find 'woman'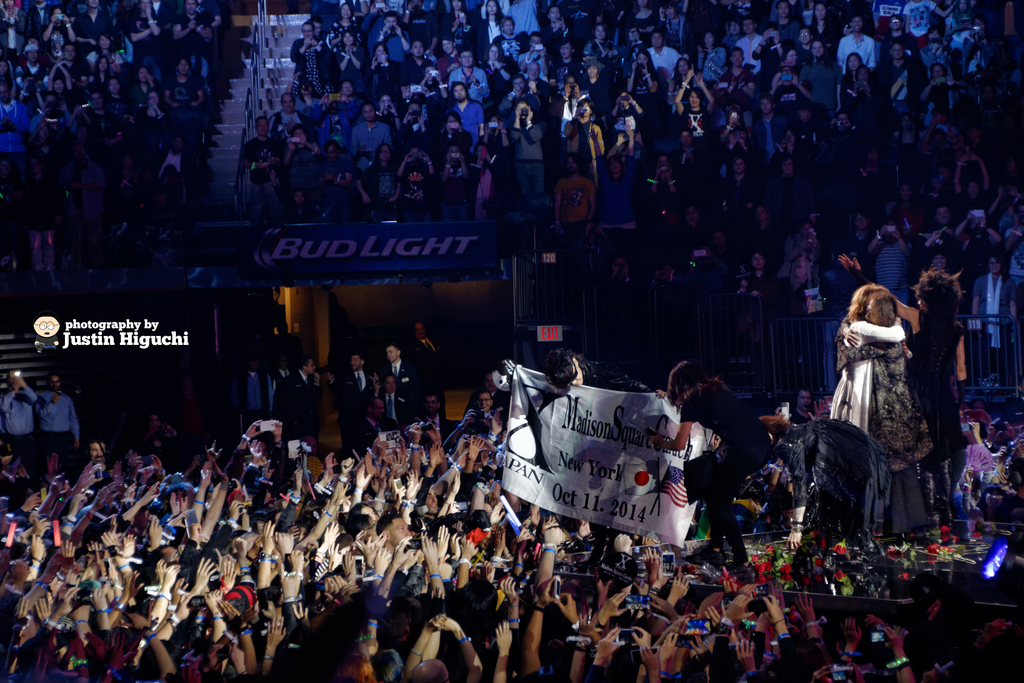
43:4:75:61
